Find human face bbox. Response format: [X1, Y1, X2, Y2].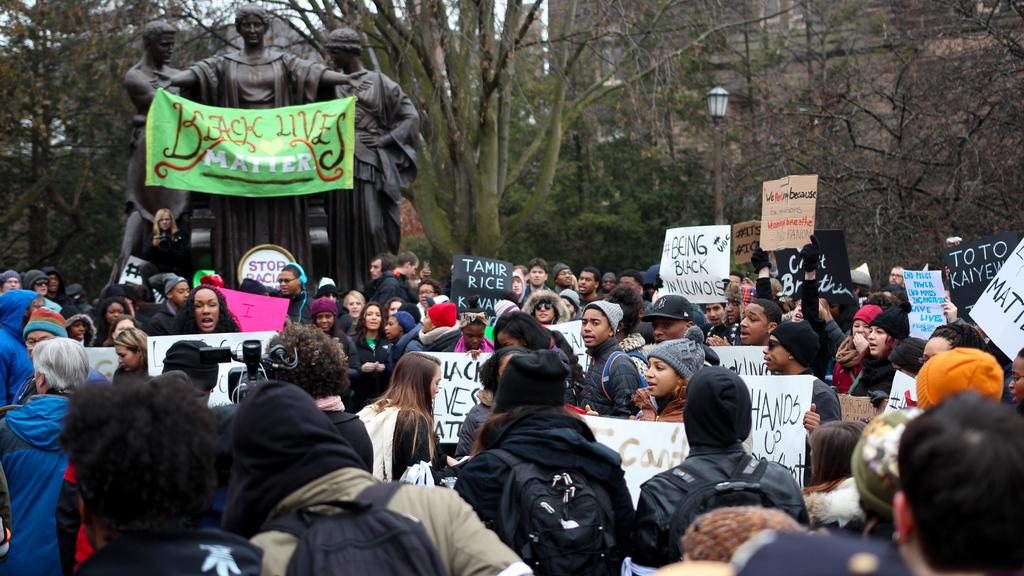
[465, 325, 482, 350].
